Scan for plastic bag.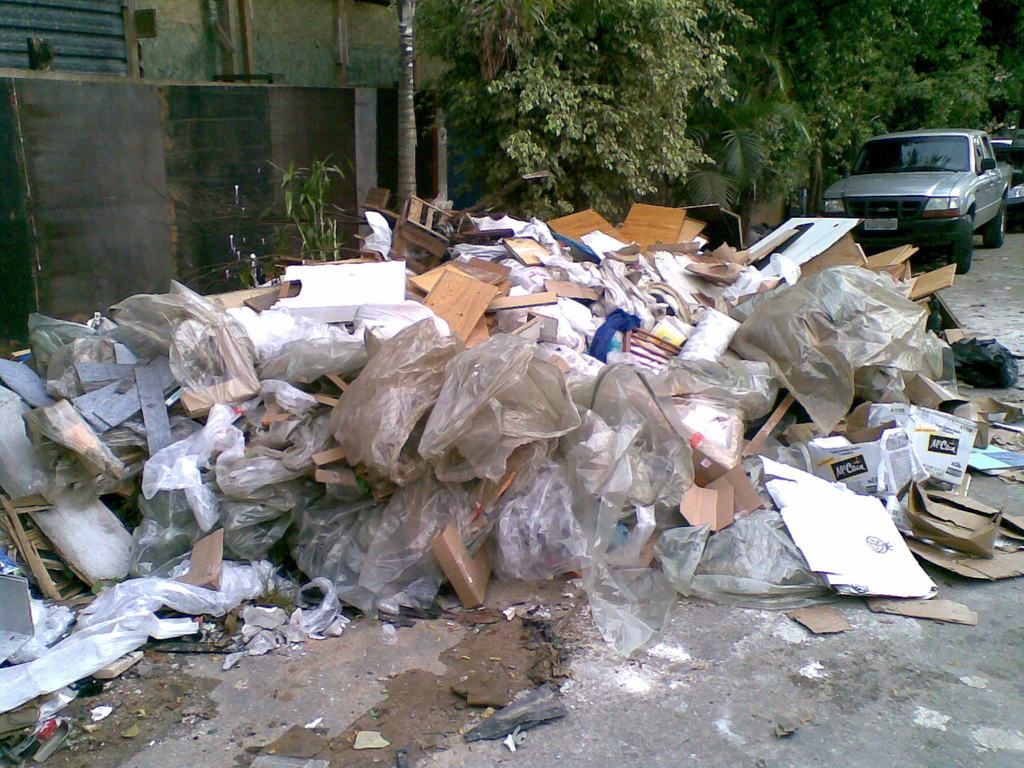
Scan result: [left=0, top=381, right=52, bottom=498].
